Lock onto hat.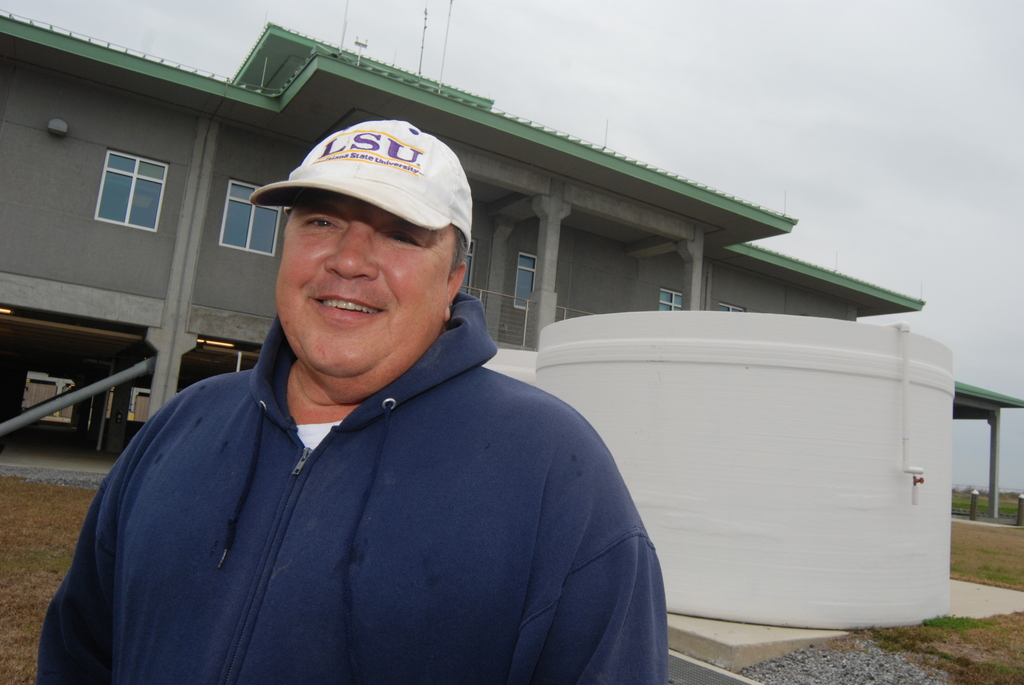
Locked: [246,116,471,253].
